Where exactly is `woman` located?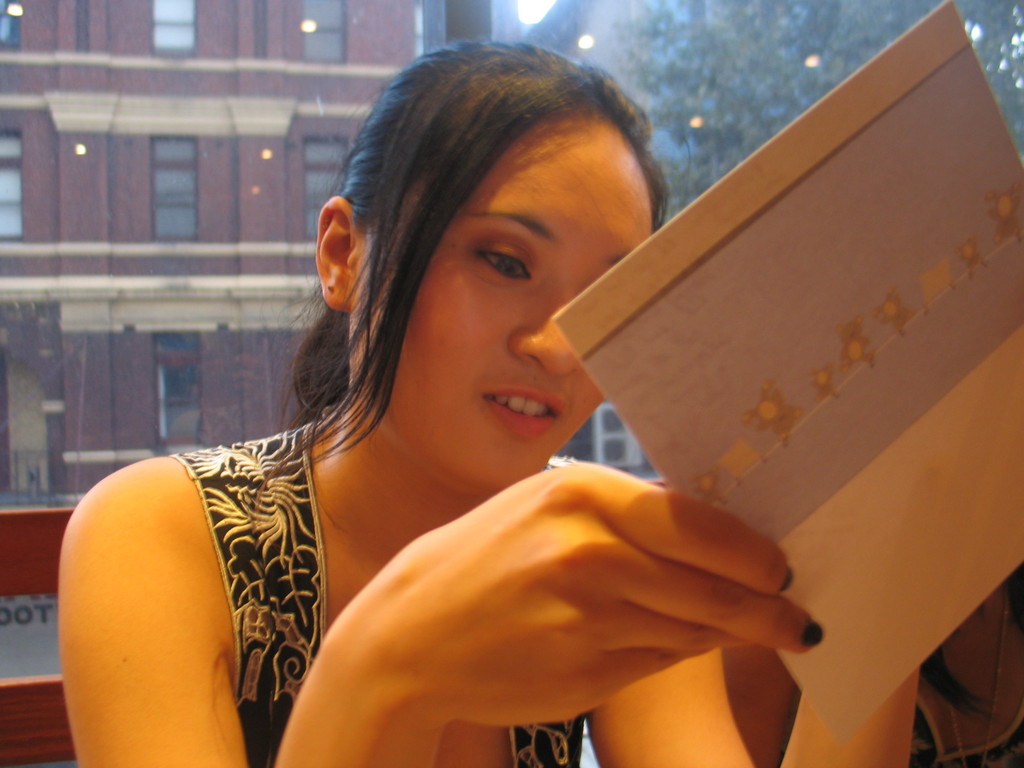
Its bounding box is 86, 39, 820, 751.
